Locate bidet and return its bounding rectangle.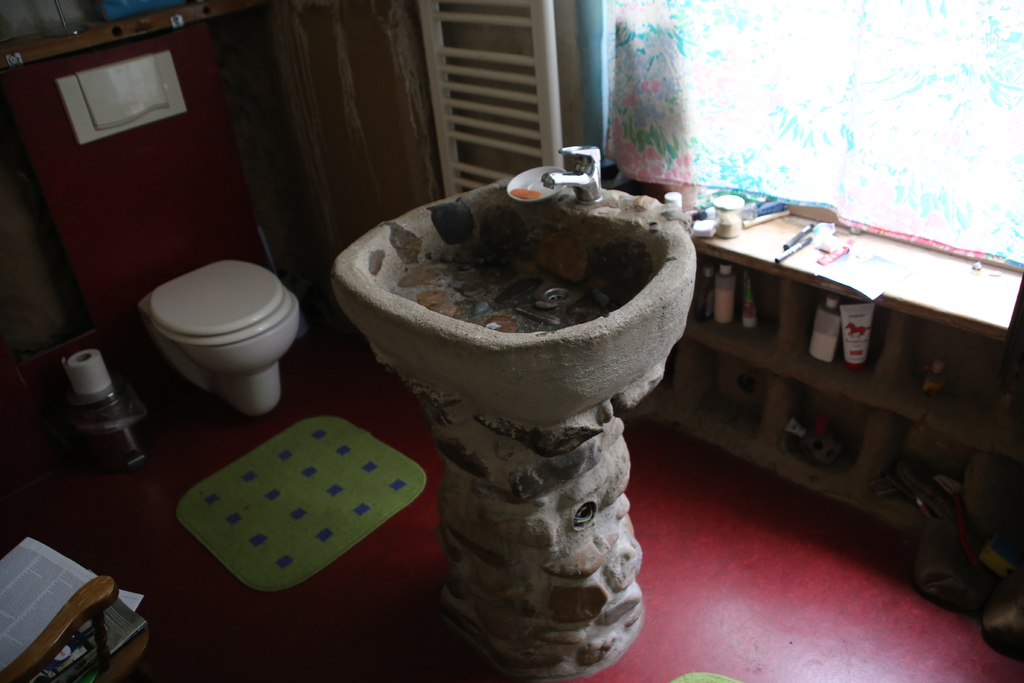
[left=140, top=258, right=301, bottom=418].
